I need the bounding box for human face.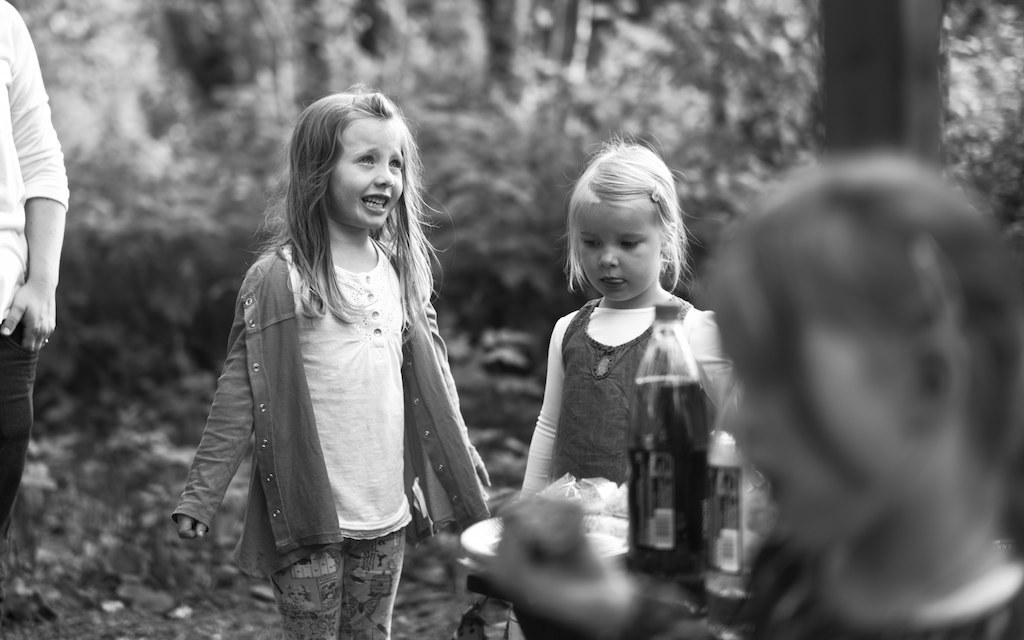
Here it is: (570,197,666,307).
